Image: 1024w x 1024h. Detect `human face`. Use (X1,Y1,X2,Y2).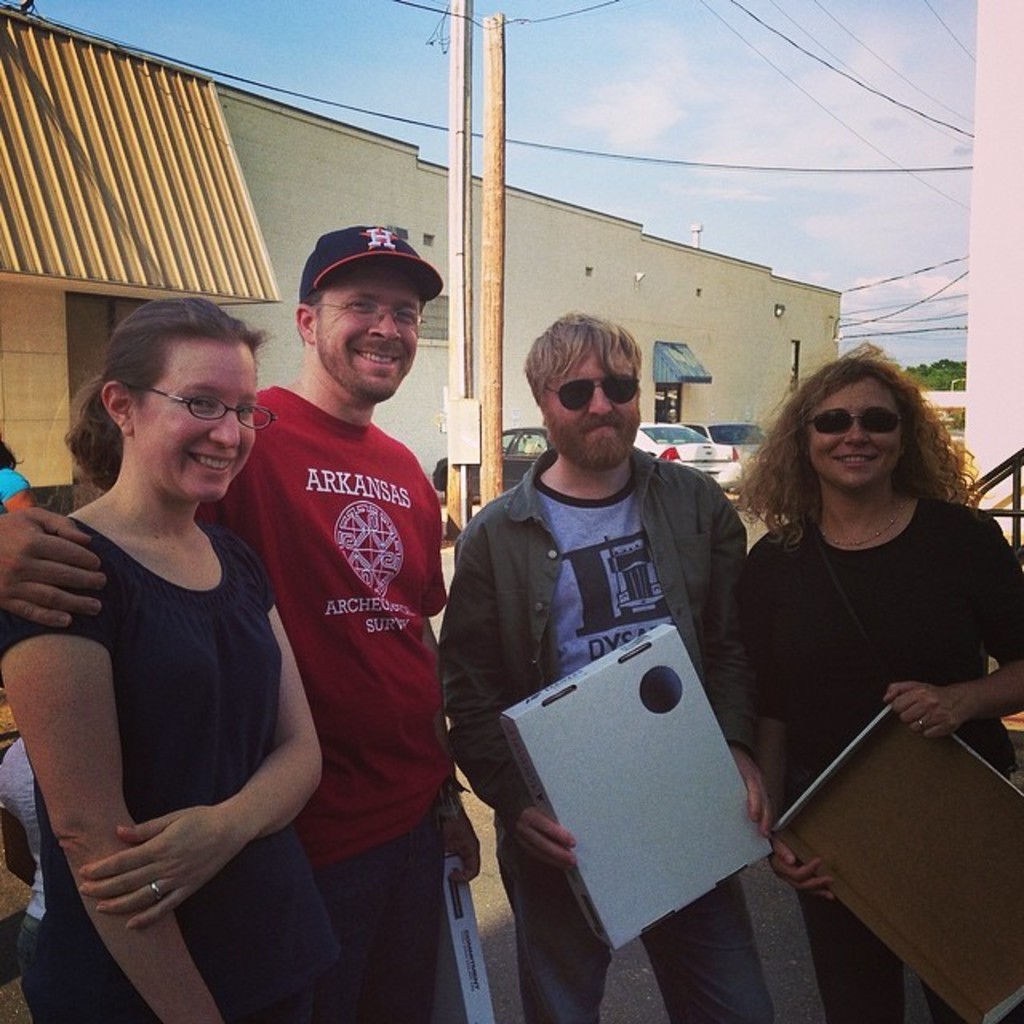
(544,334,640,470).
